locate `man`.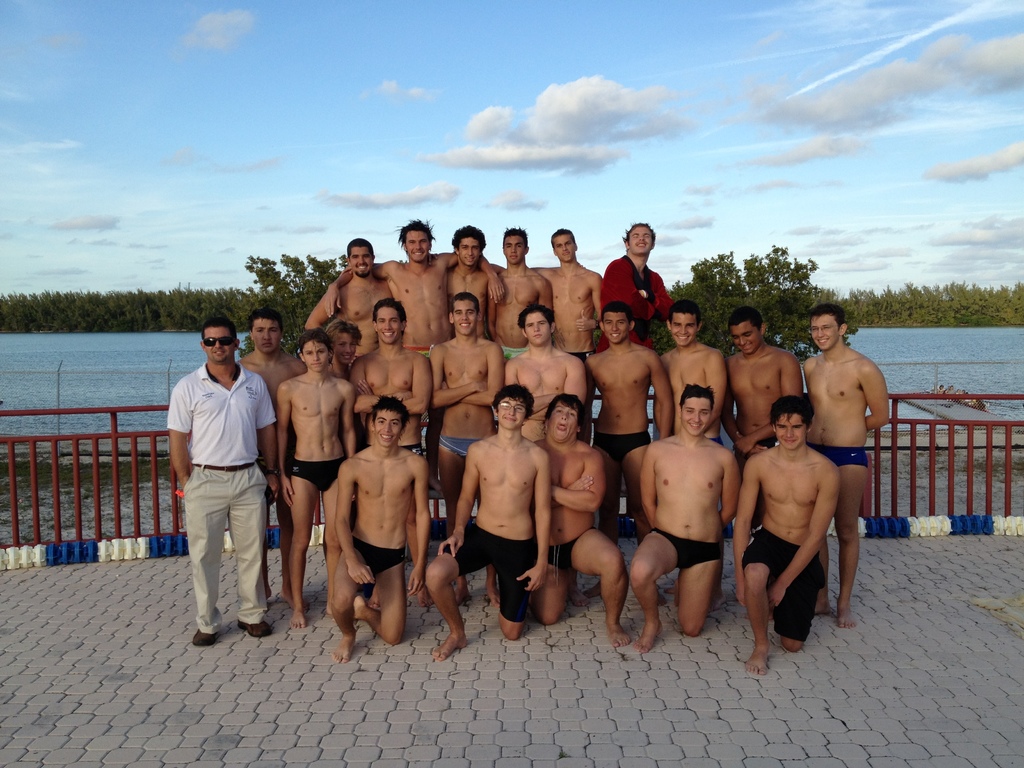
Bounding box: <box>163,307,284,659</box>.
